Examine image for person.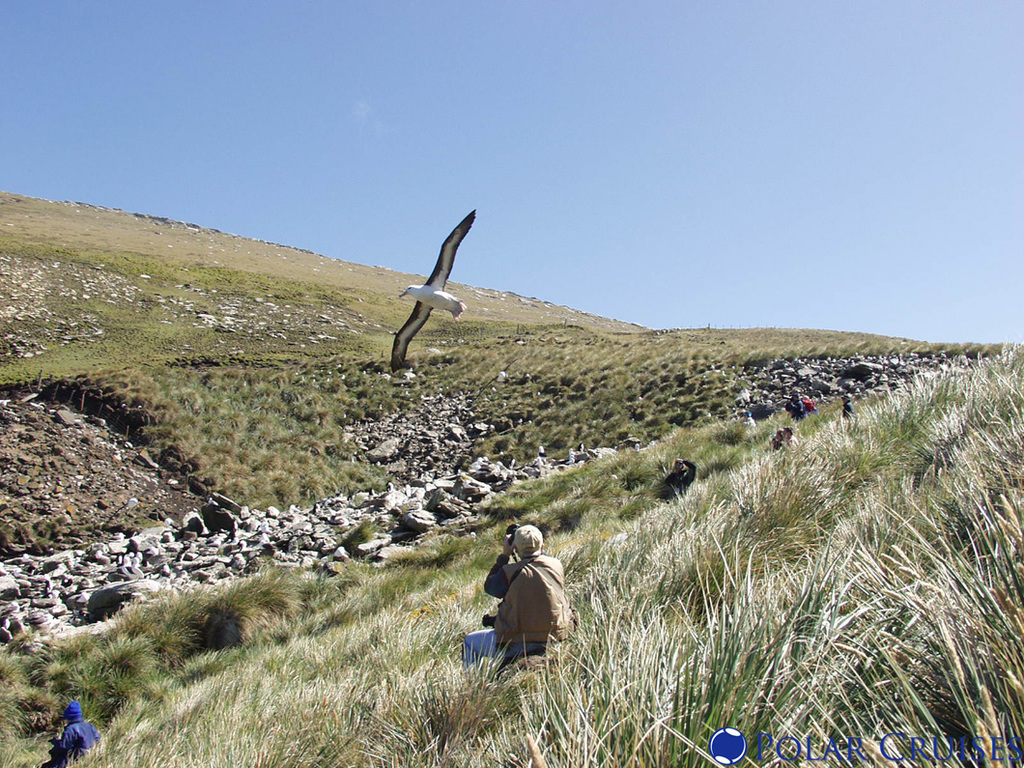
Examination result: {"x1": 779, "y1": 426, "x2": 799, "y2": 448}.
